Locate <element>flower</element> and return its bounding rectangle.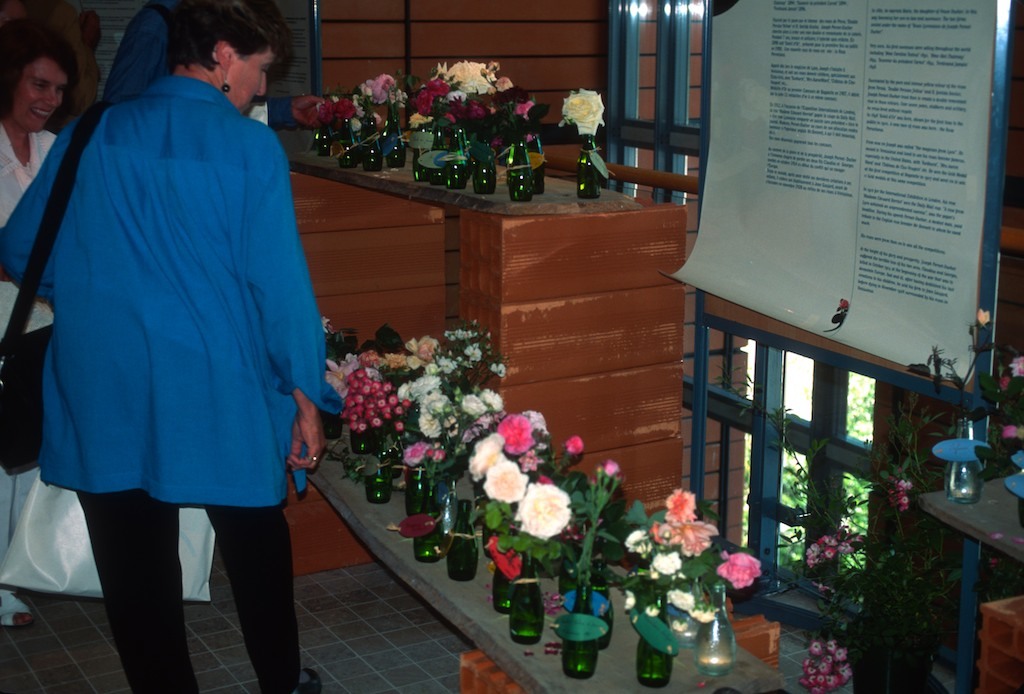
978,307,997,330.
